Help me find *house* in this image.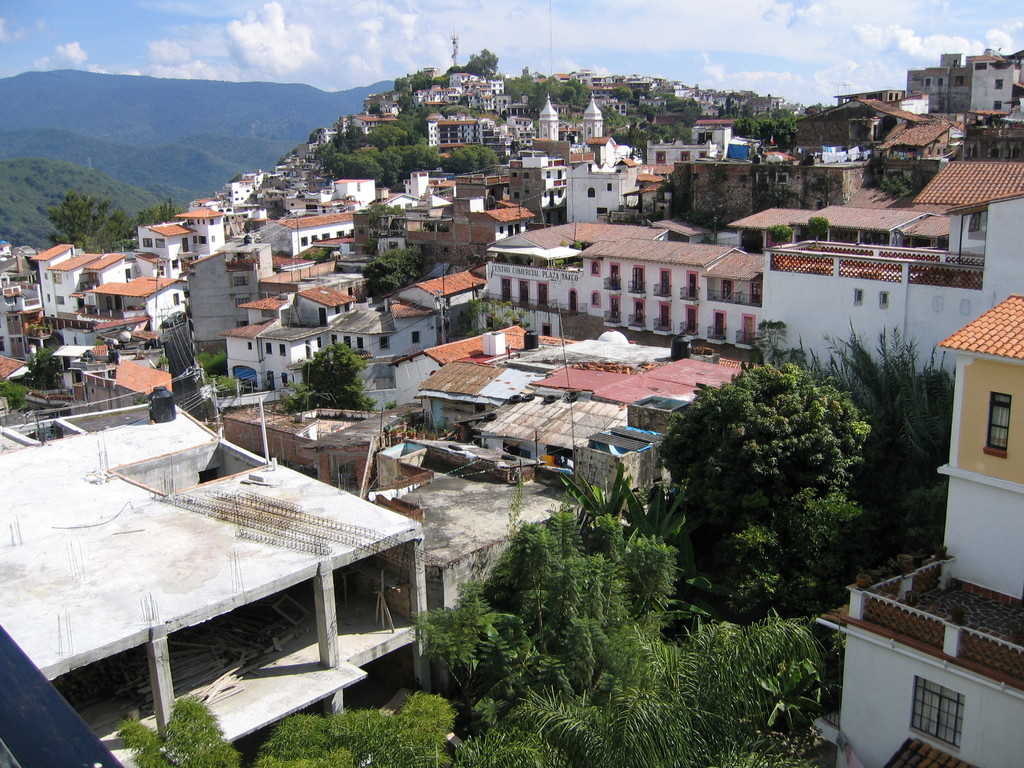
Found it: (0, 72, 1021, 626).
